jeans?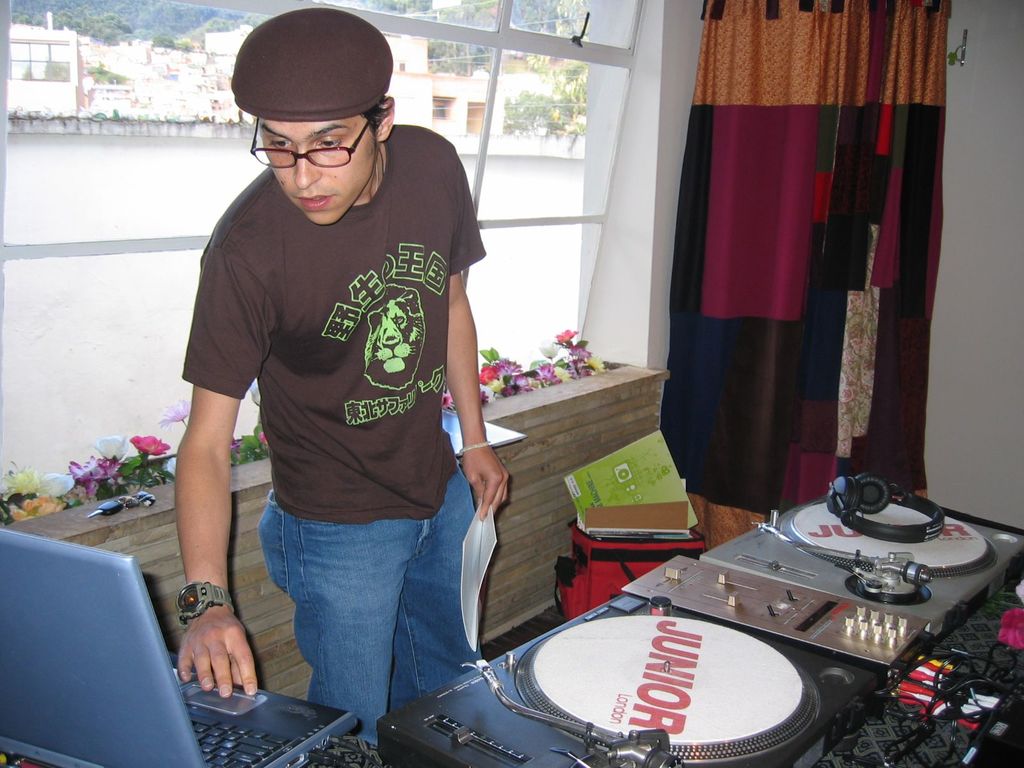
locate(257, 464, 476, 744)
